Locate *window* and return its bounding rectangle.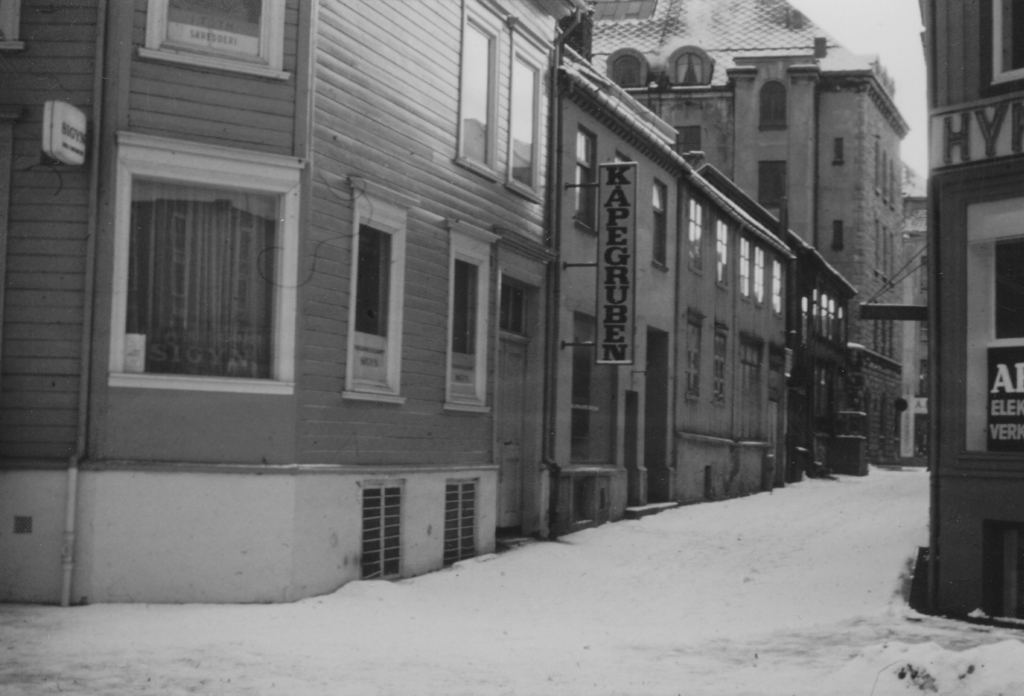
720,321,729,403.
